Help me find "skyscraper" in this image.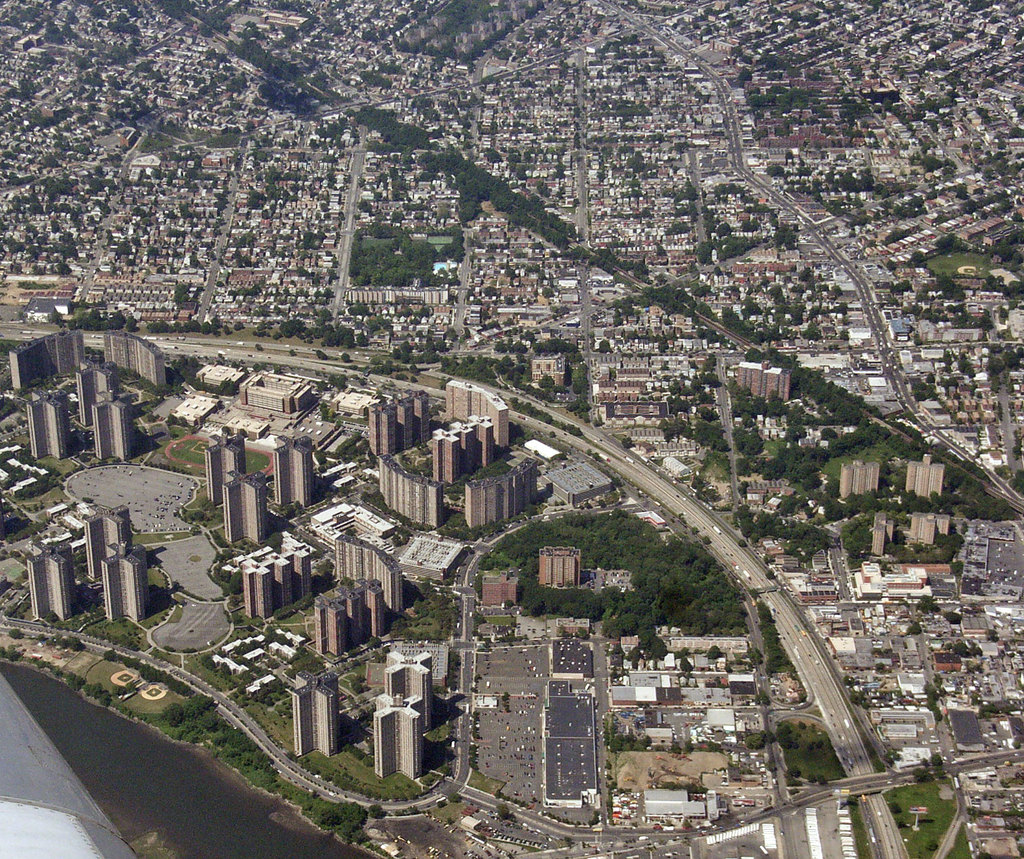
Found it: Rect(199, 427, 249, 510).
